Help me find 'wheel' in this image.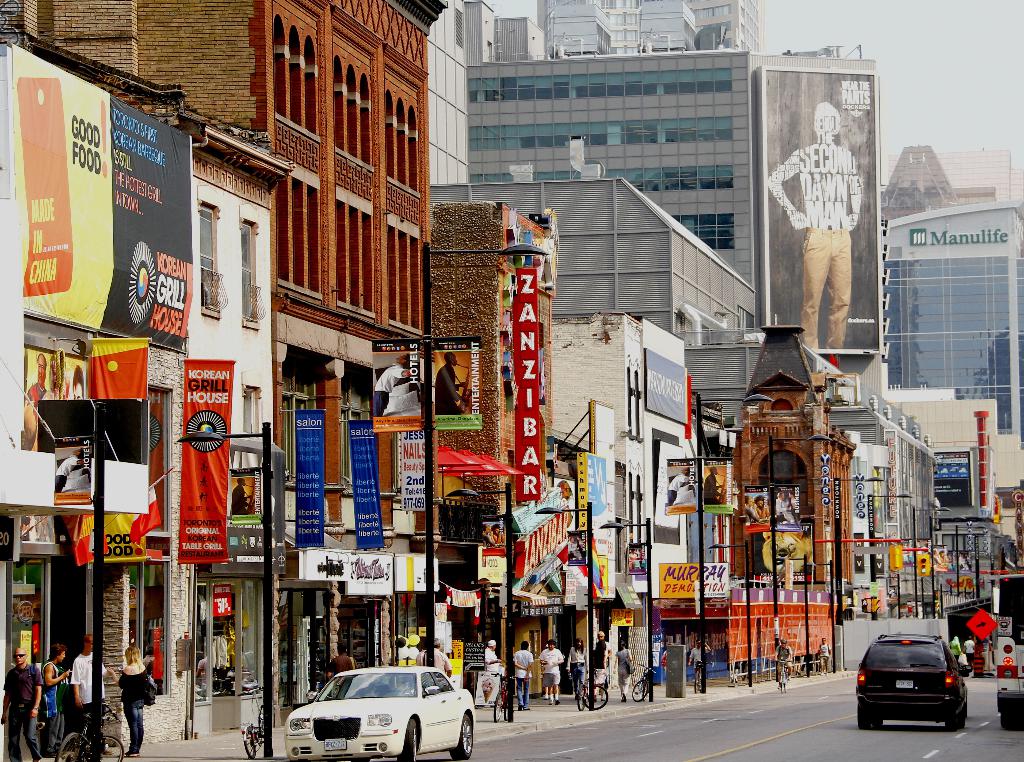
Found it: pyautogui.locateOnScreen(451, 714, 472, 758).
